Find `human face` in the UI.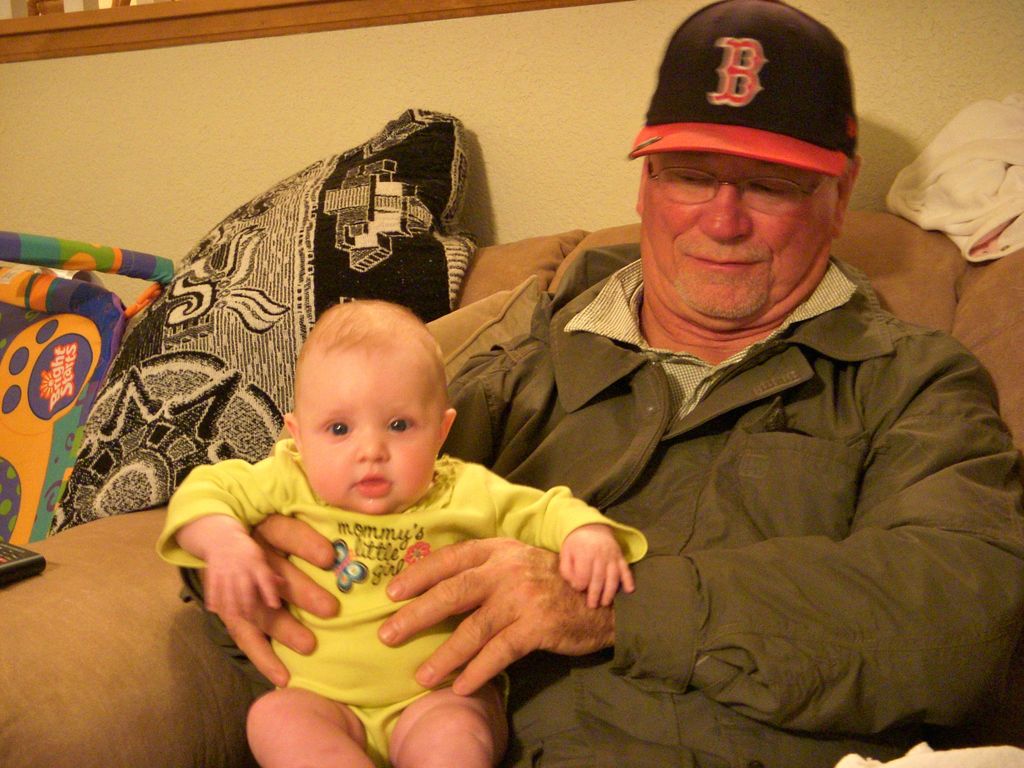
UI element at l=295, t=348, r=438, b=516.
